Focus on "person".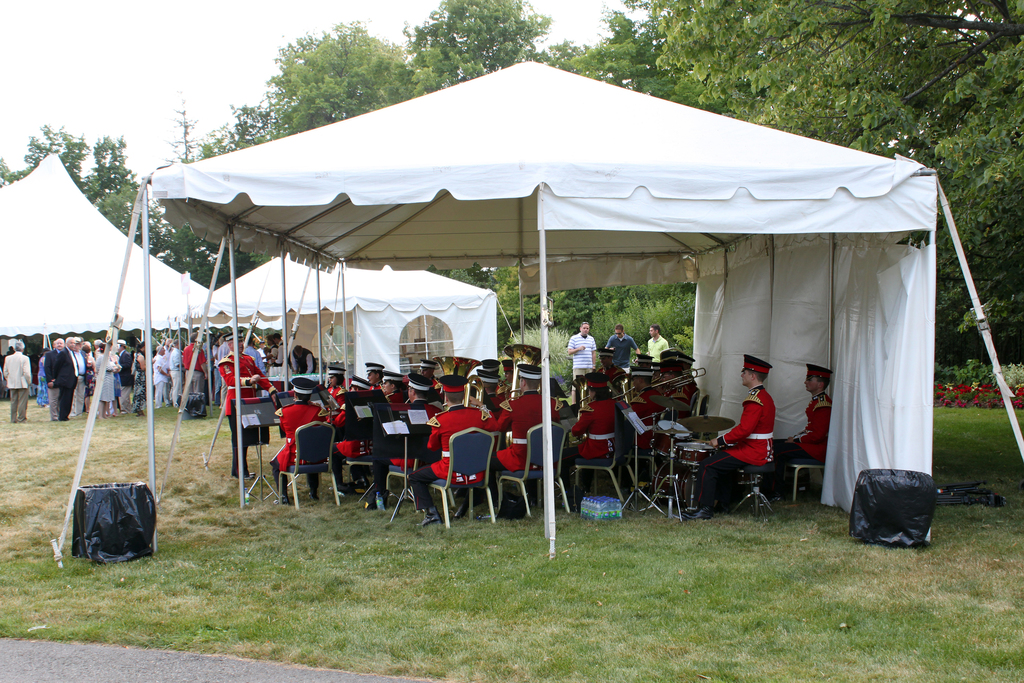
Focused at left=643, top=325, right=669, bottom=367.
